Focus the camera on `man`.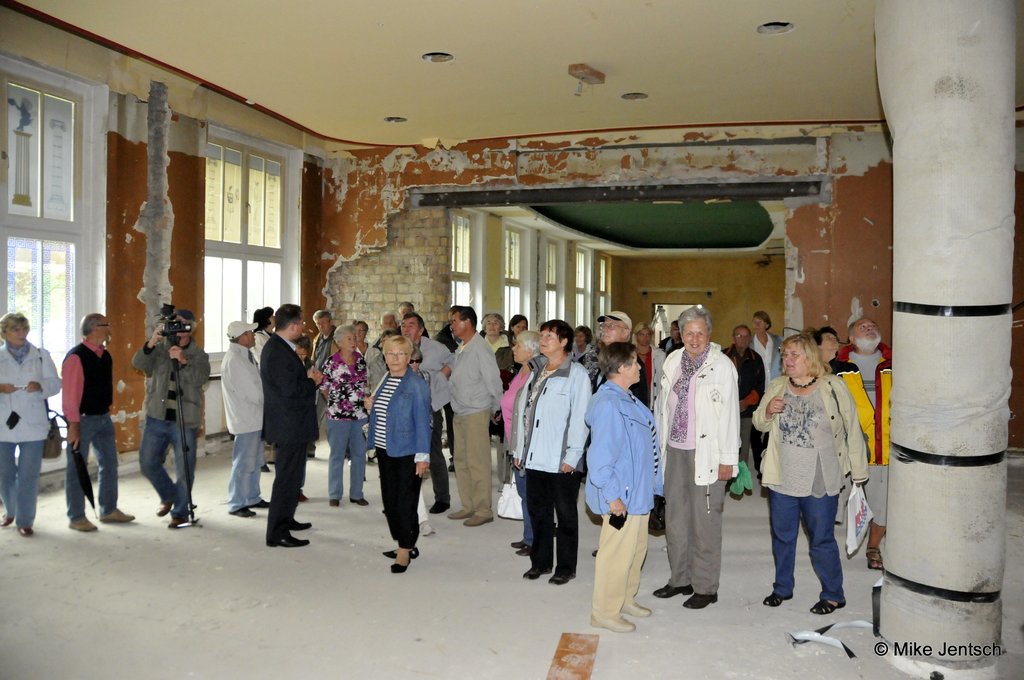
Focus region: {"left": 291, "top": 336, "right": 312, "bottom": 501}.
